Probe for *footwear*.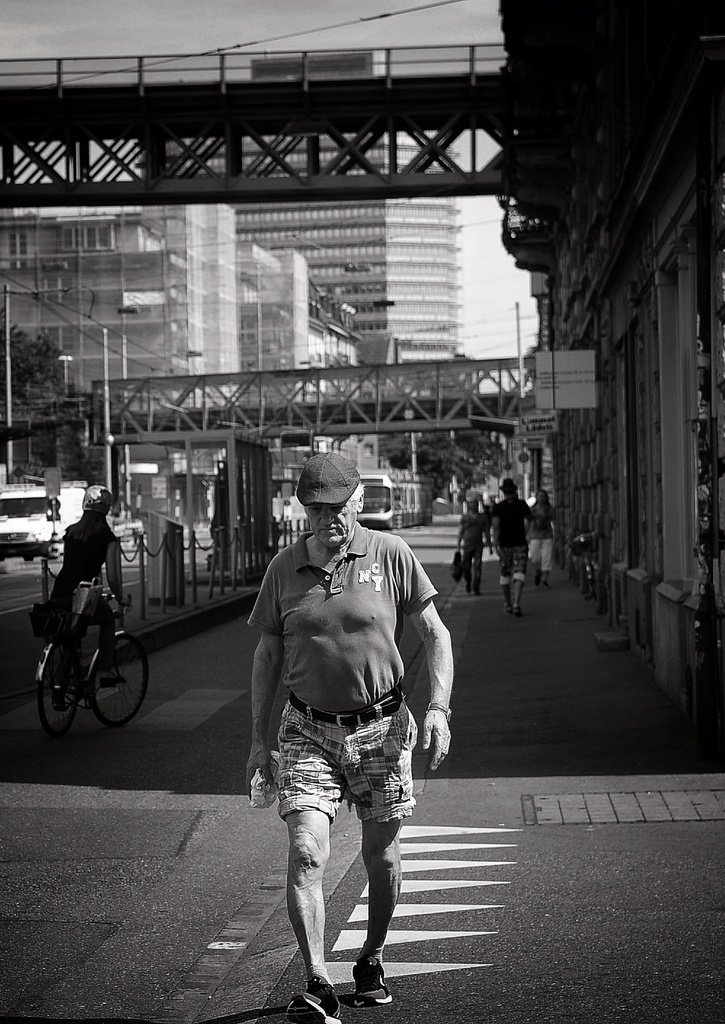
Probe result: 285/978/341/1023.
